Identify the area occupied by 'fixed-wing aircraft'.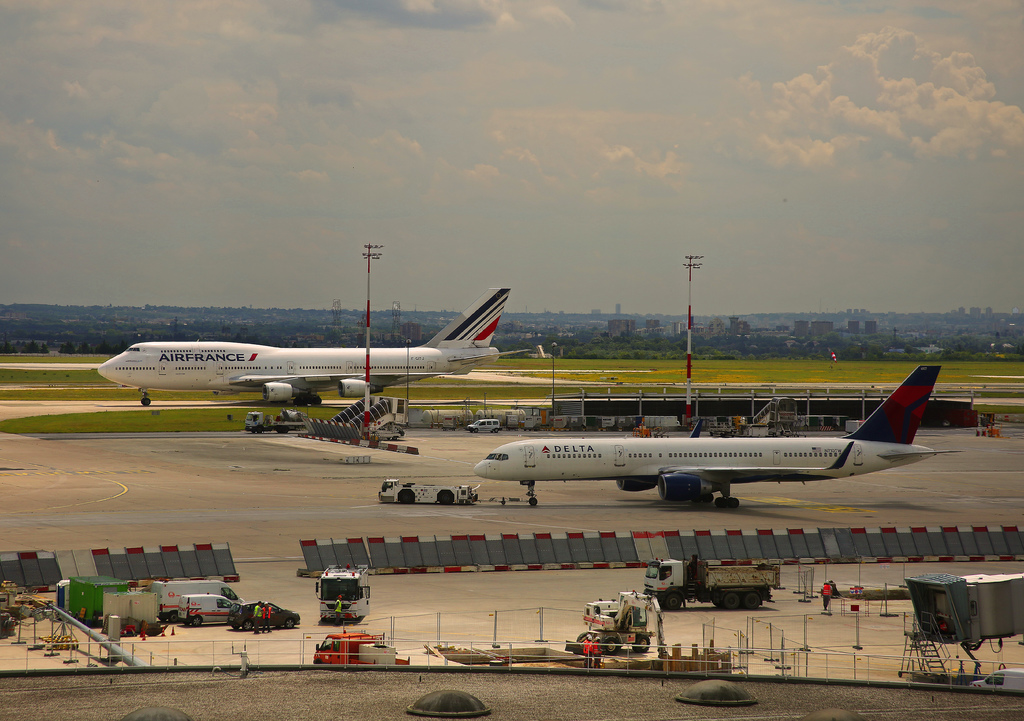
Area: {"left": 467, "top": 366, "right": 960, "bottom": 512}.
